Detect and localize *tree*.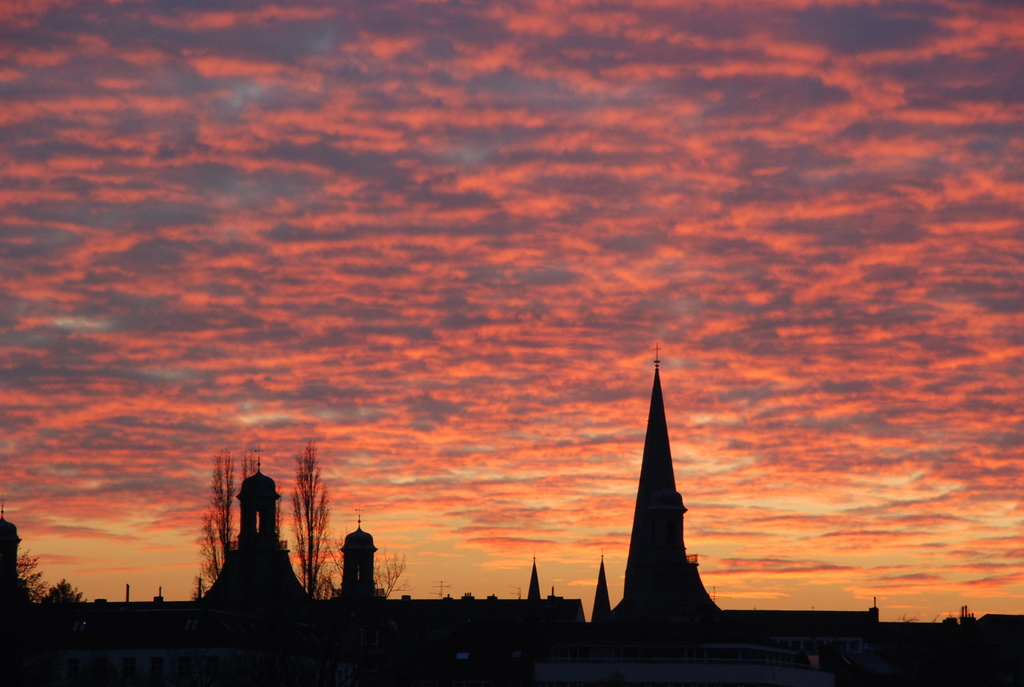
Localized at [291,439,330,596].
